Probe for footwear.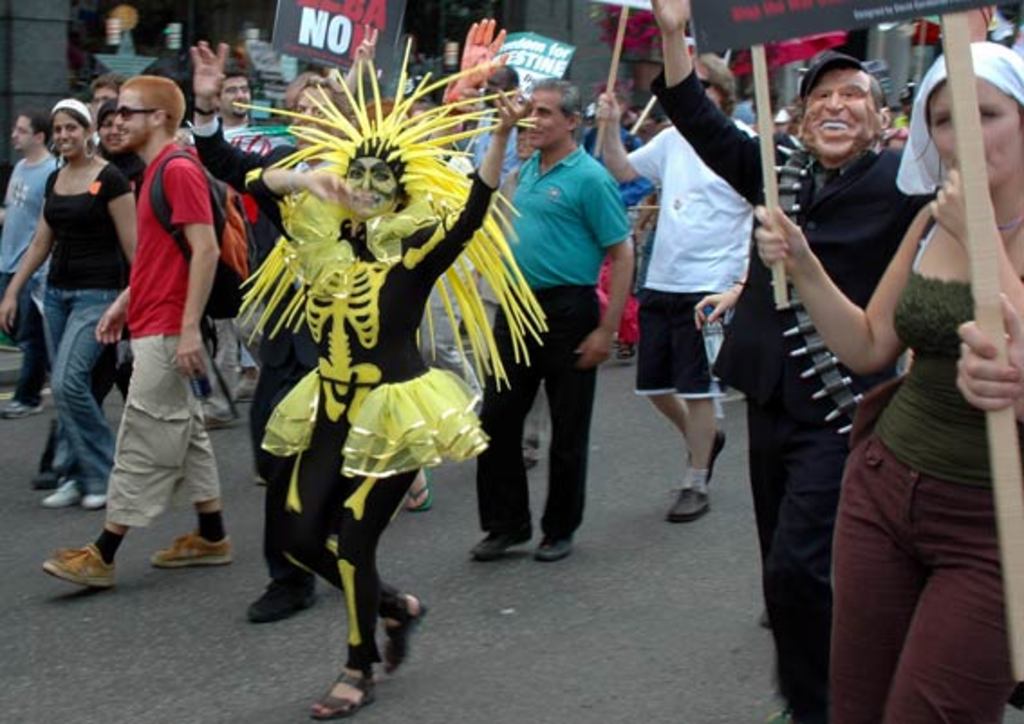
Probe result: Rect(309, 664, 379, 722).
